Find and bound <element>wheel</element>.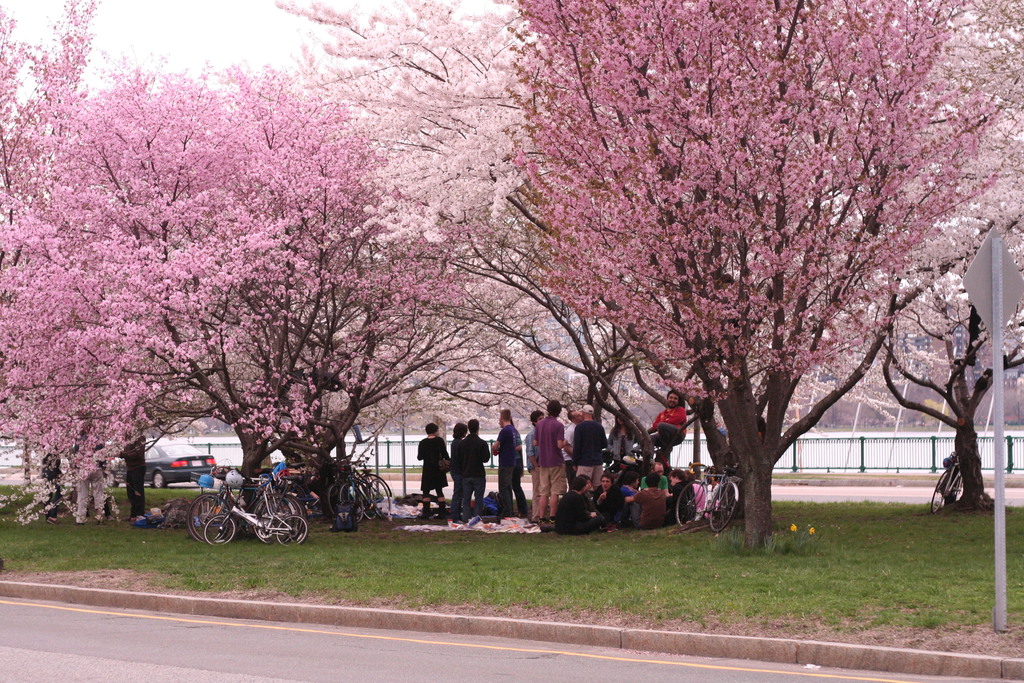
Bound: BBox(149, 473, 168, 488).
